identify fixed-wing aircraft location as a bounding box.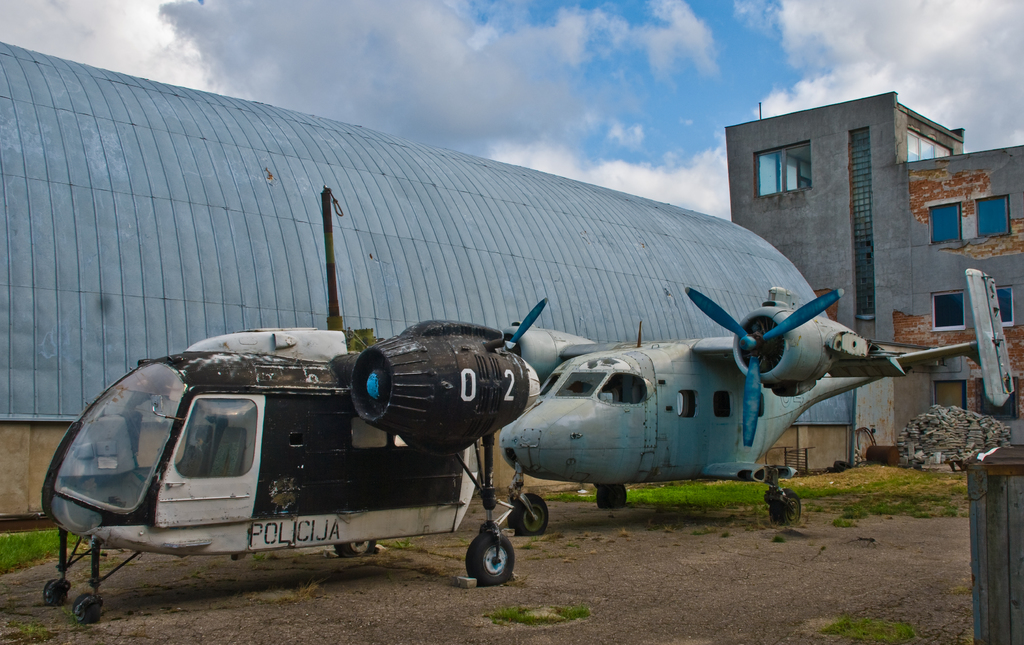
rect(500, 267, 1015, 523).
